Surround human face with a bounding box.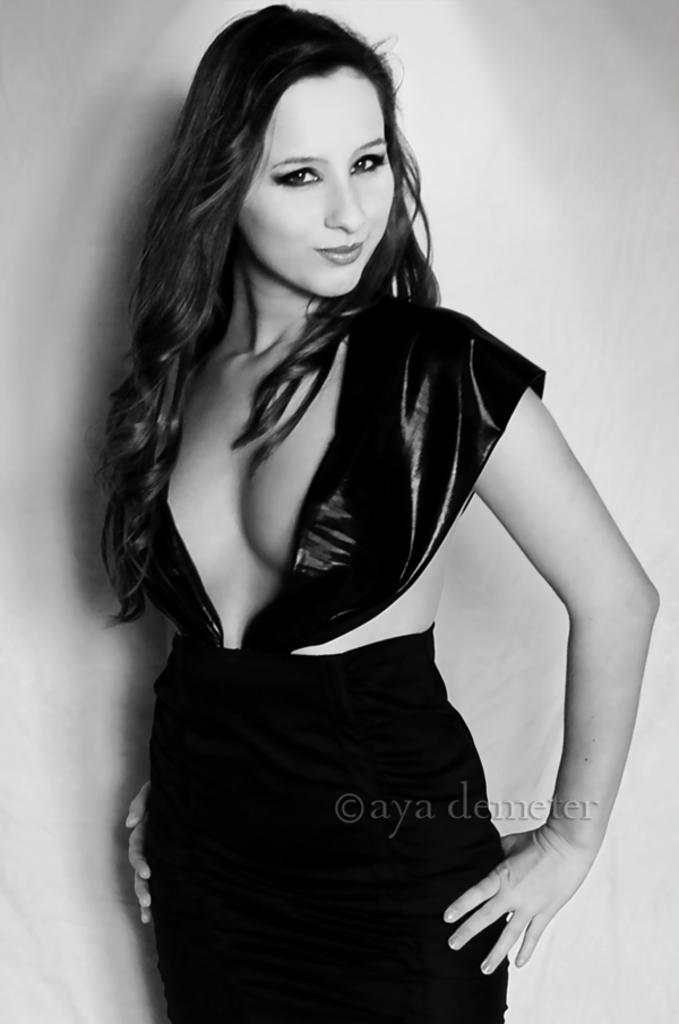
239,84,388,296.
